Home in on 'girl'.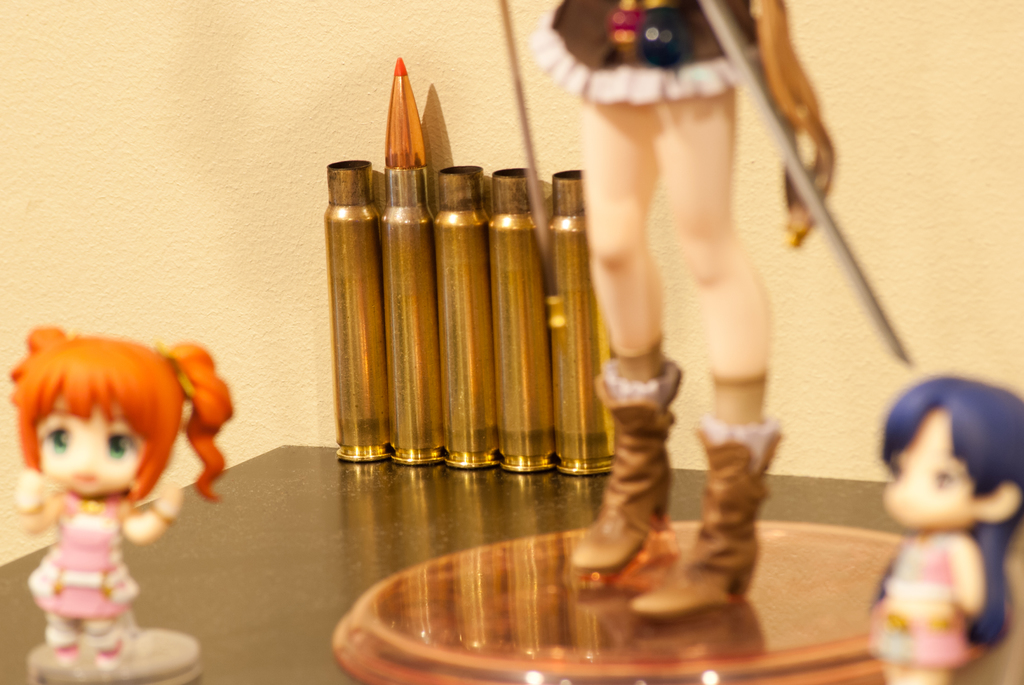
Homed in at 6,325,232,670.
